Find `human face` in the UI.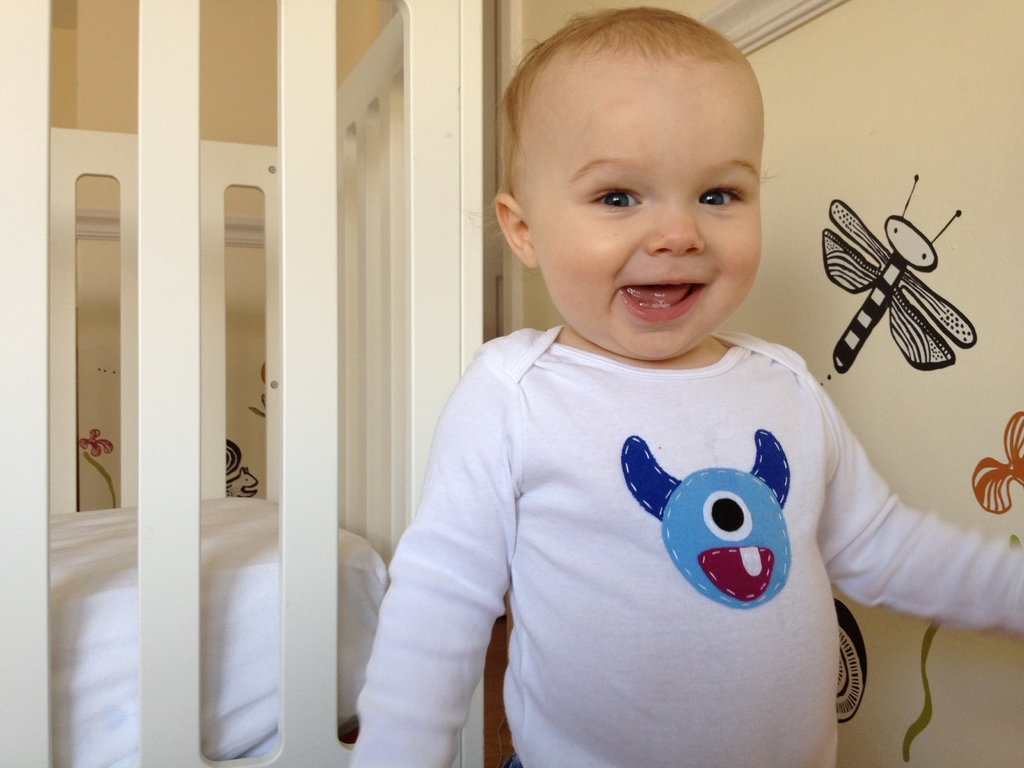
UI element at [x1=529, y1=62, x2=764, y2=364].
